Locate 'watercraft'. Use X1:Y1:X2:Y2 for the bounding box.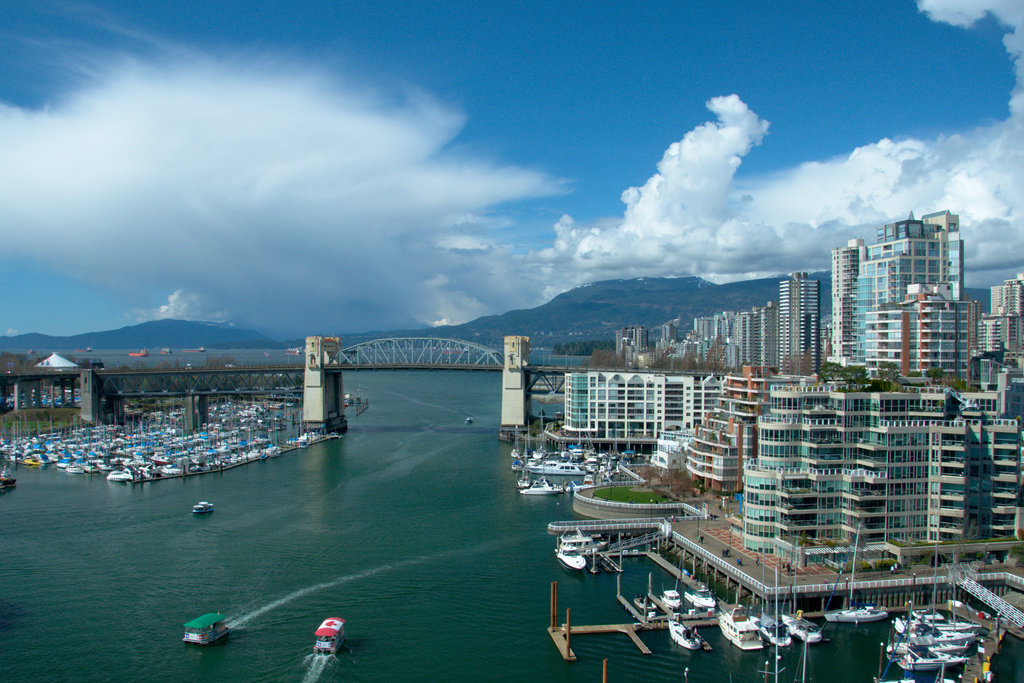
662:586:683:609.
